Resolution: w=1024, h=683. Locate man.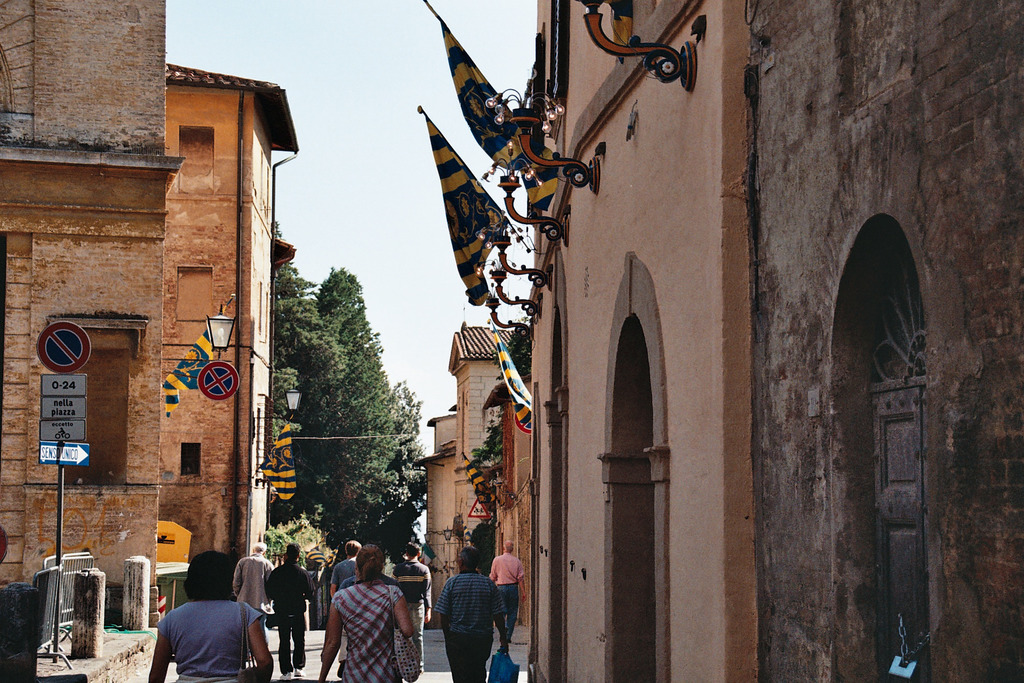
bbox(230, 541, 275, 609).
